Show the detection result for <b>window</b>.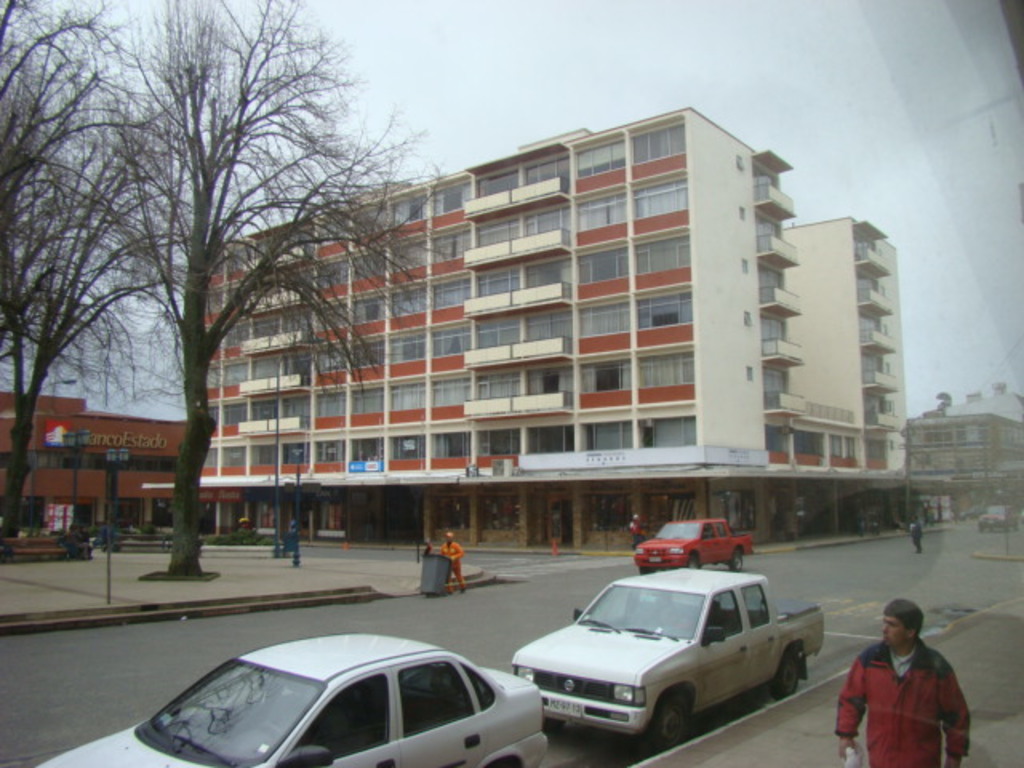
<region>275, 675, 395, 763</region>.
